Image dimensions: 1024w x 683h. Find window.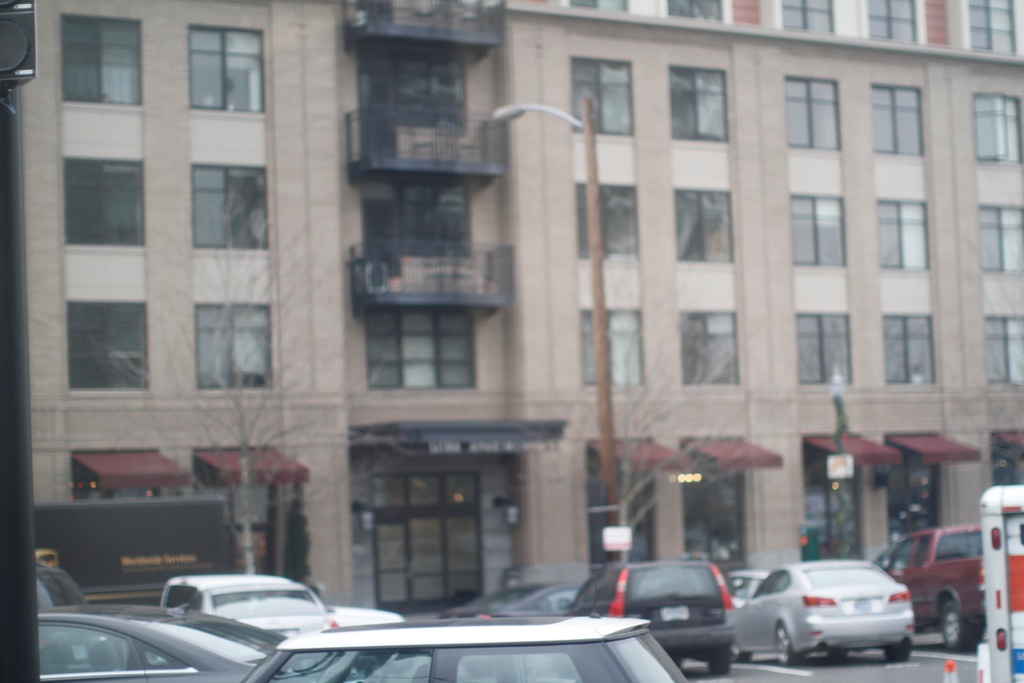
box(196, 306, 273, 388).
